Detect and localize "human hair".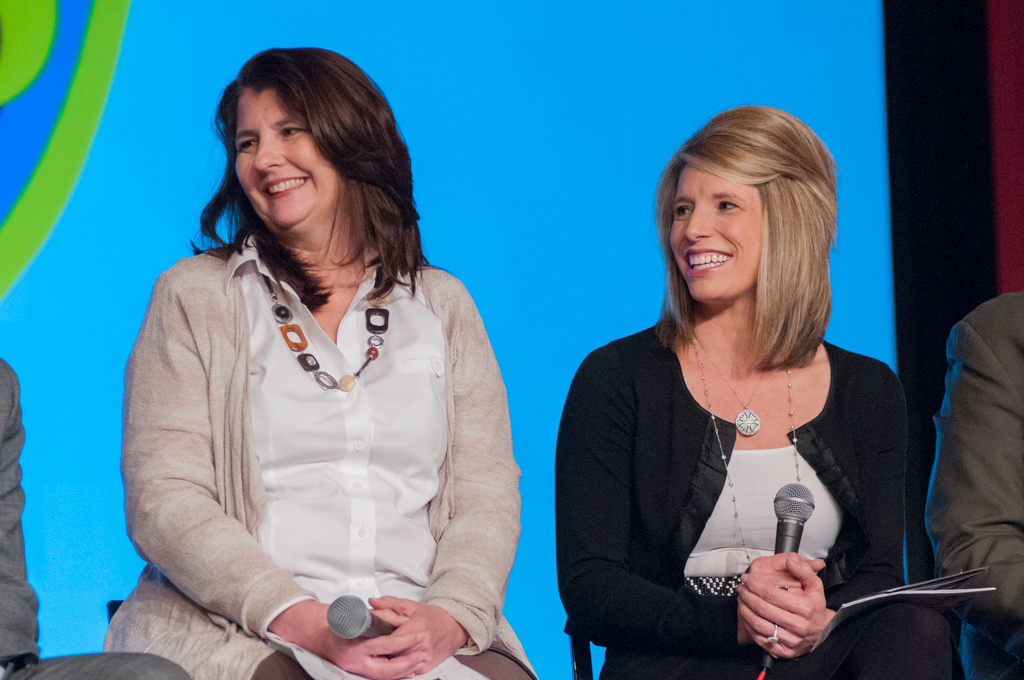
Localized at {"x1": 661, "y1": 109, "x2": 843, "y2": 384}.
